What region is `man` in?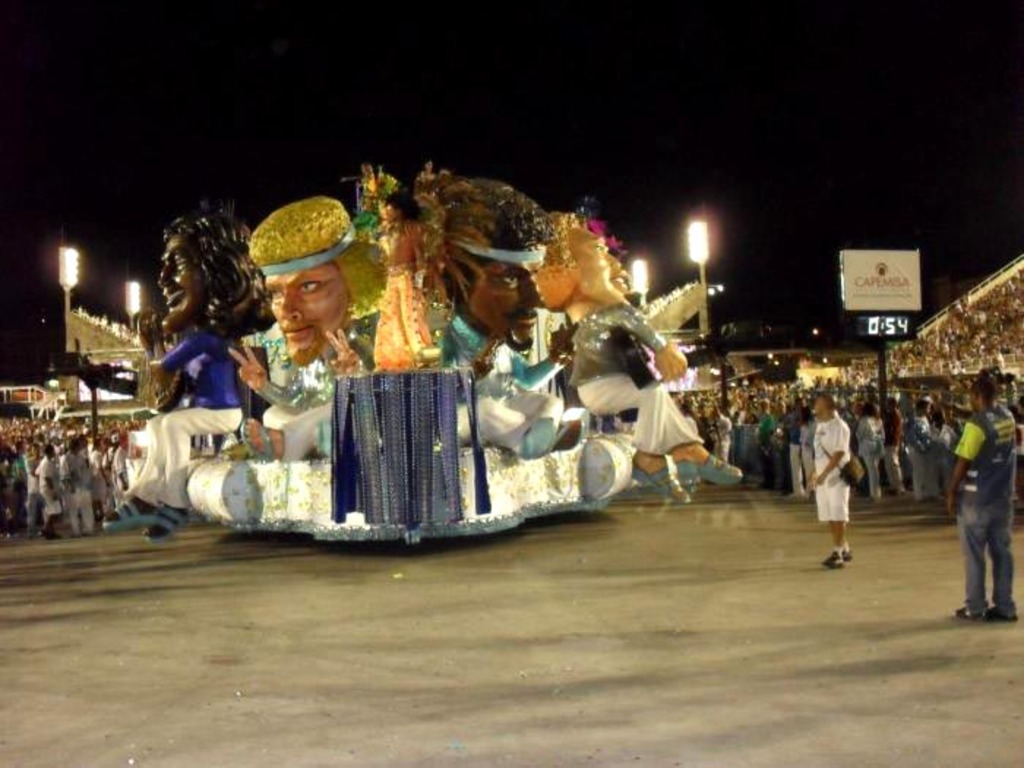
region(876, 386, 911, 493).
